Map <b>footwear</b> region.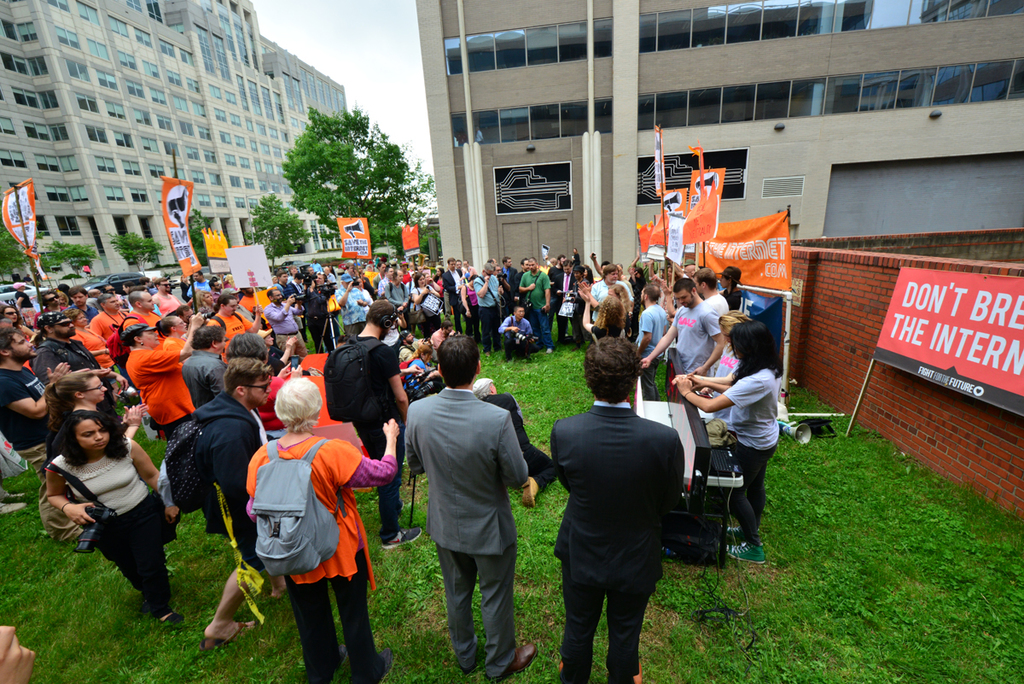
Mapped to select_region(497, 643, 540, 681).
